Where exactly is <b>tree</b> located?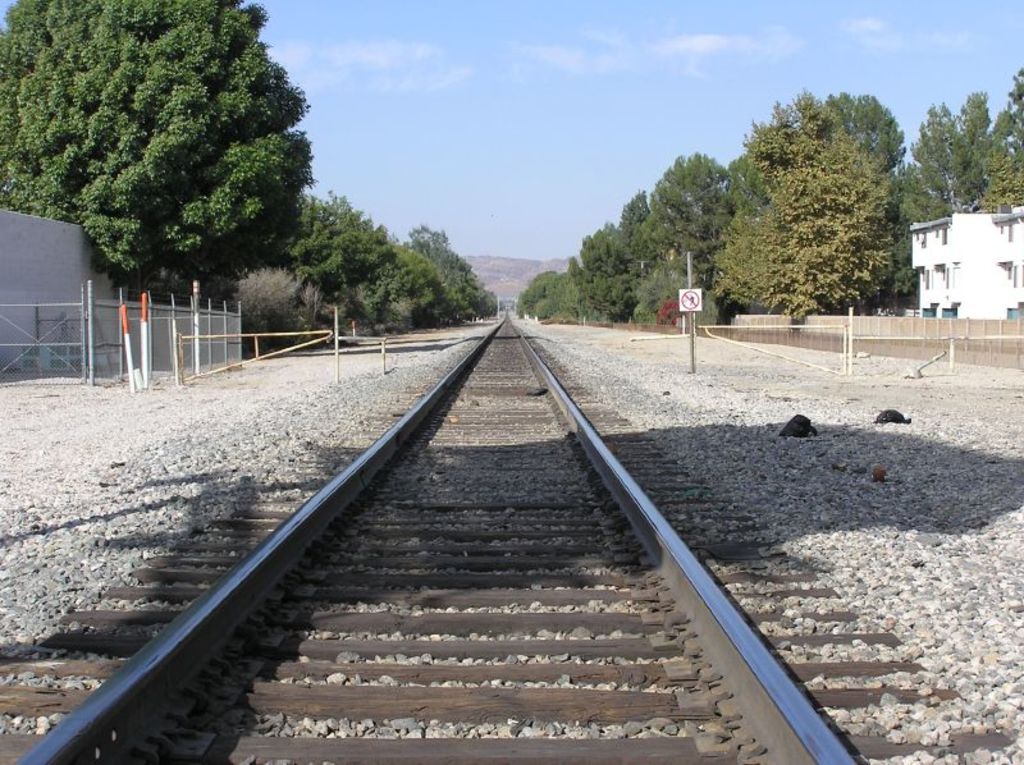
Its bounding box is locate(0, 0, 310, 297).
